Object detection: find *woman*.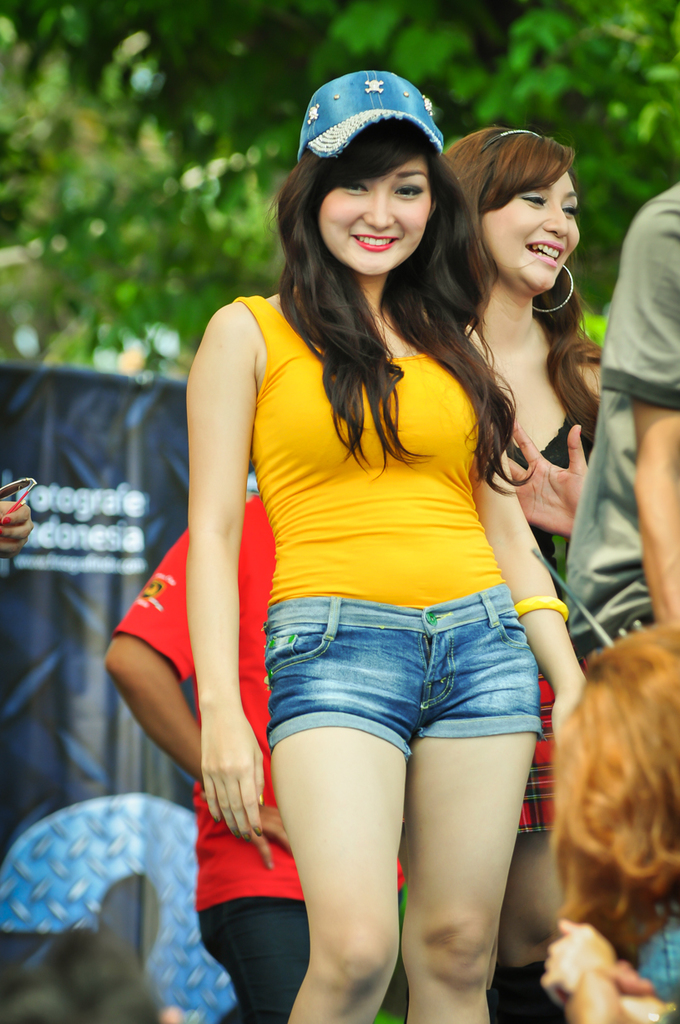
box=[429, 129, 644, 1023].
